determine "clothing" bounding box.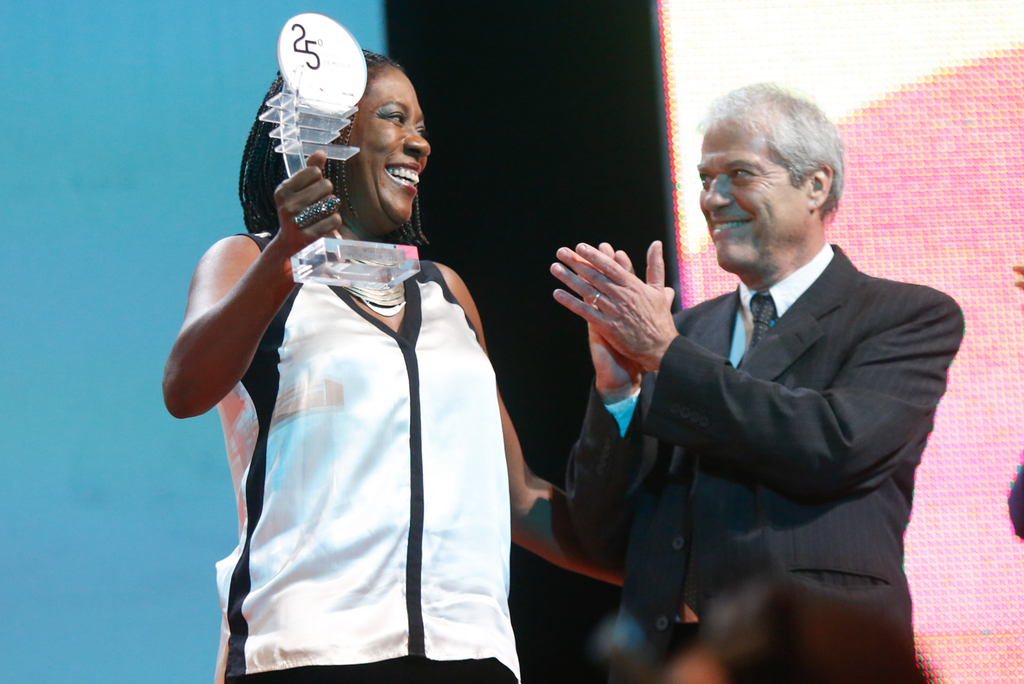
Determined: {"x1": 189, "y1": 166, "x2": 516, "y2": 658}.
